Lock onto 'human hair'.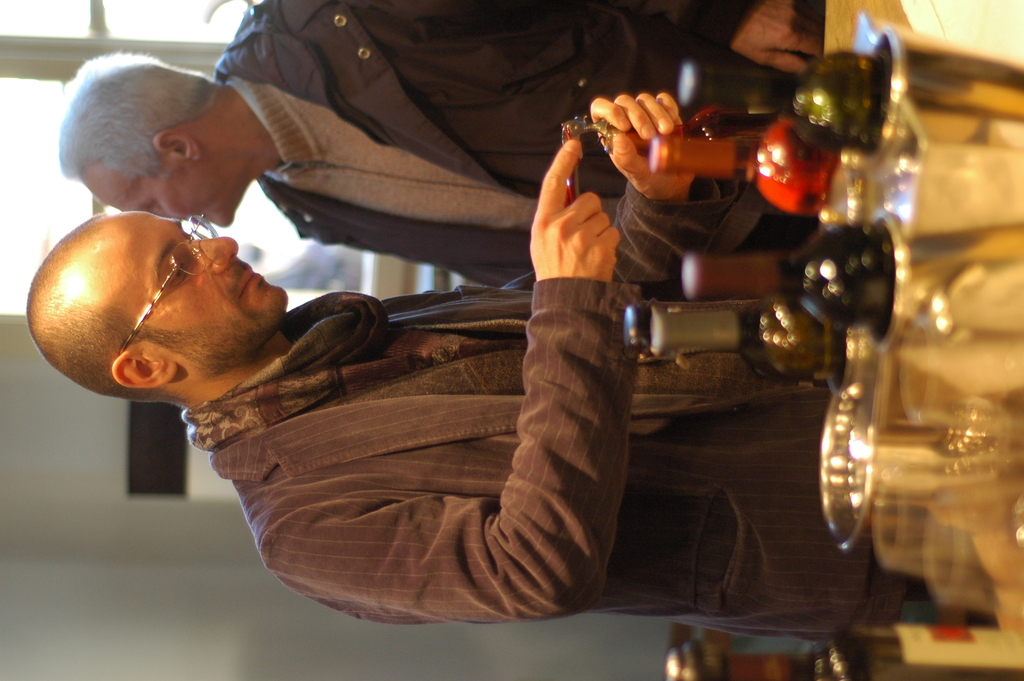
Locked: 28 214 174 403.
